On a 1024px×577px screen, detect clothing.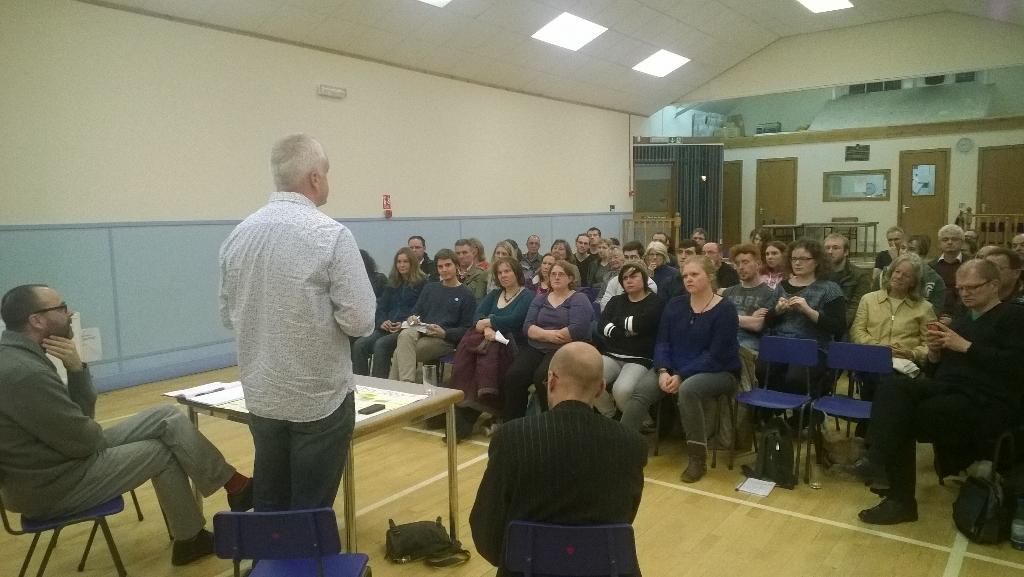
<region>461, 403, 624, 576</region>.
